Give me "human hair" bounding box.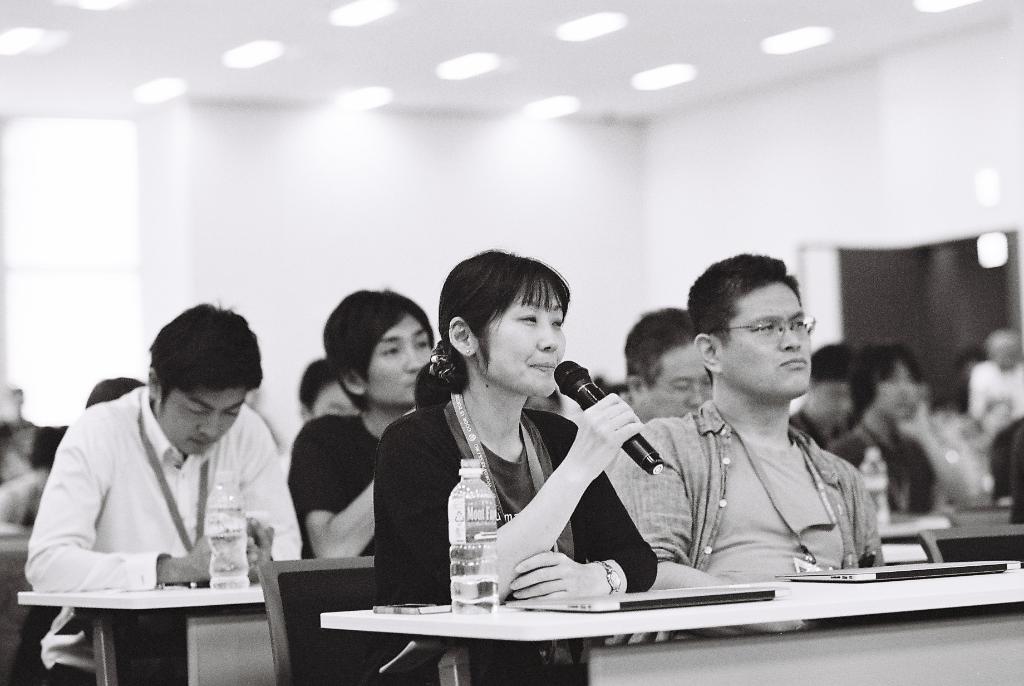
select_region(445, 250, 573, 373).
